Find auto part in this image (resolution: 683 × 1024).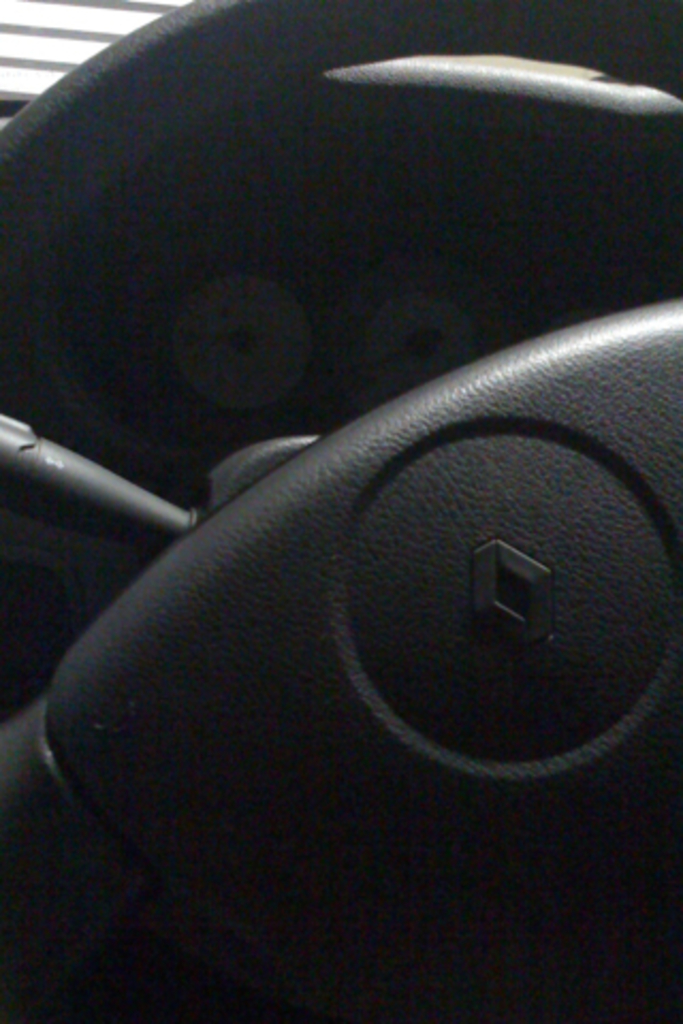
select_region(0, 0, 681, 1022).
